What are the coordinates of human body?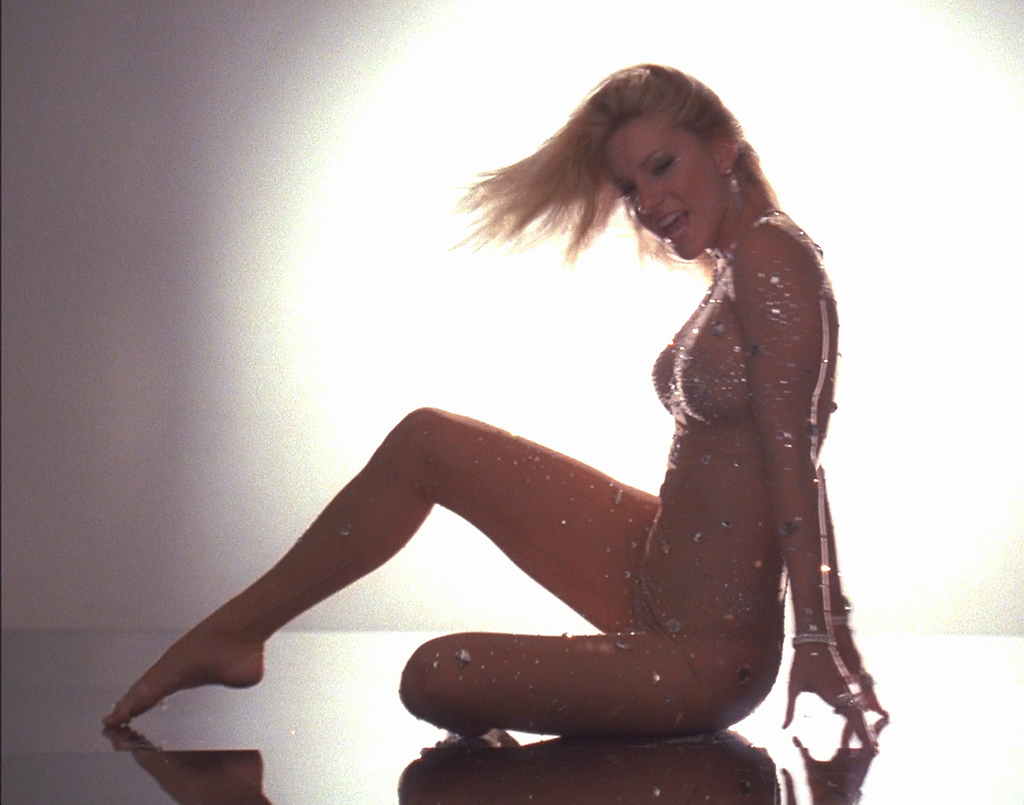
[80, 137, 882, 786].
